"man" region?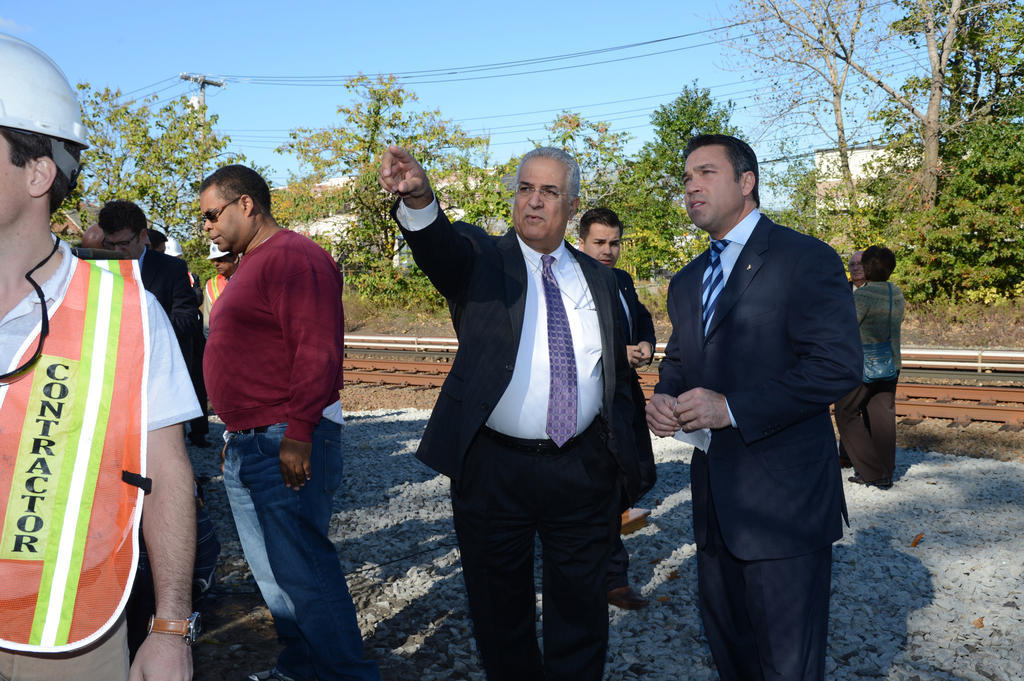
{"left": 851, "top": 244, "right": 905, "bottom": 492}
